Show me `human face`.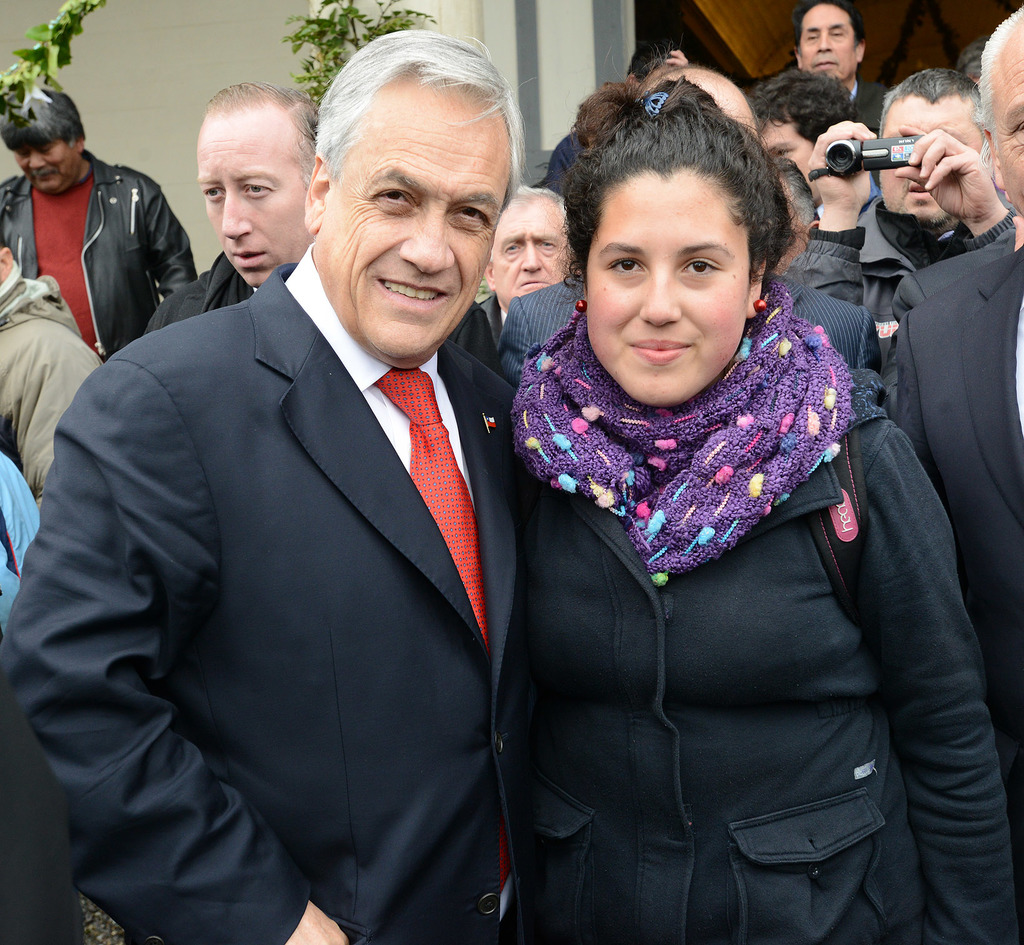
`human face` is here: 12 142 83 193.
